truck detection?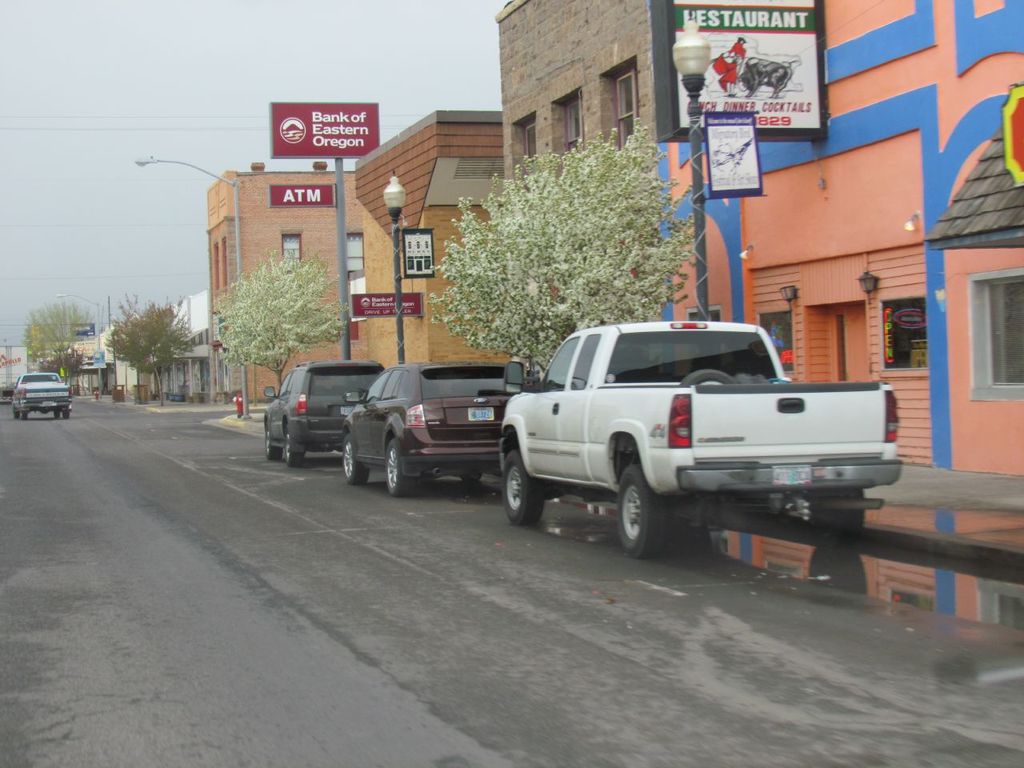
[x1=485, y1=319, x2=915, y2=564]
